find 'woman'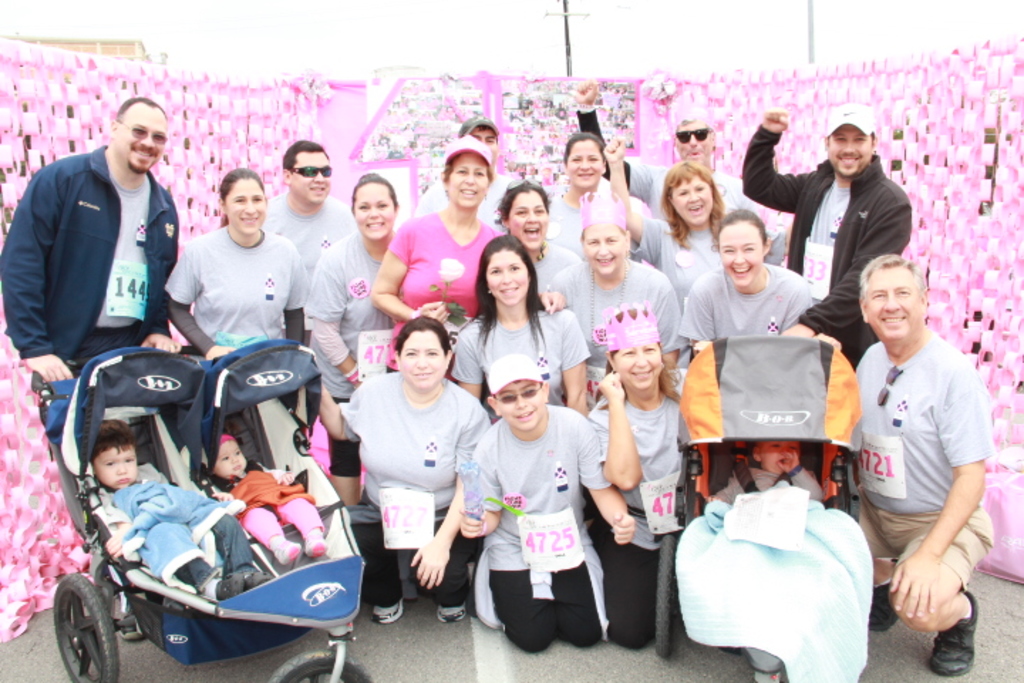
left=340, top=300, right=481, bottom=629
